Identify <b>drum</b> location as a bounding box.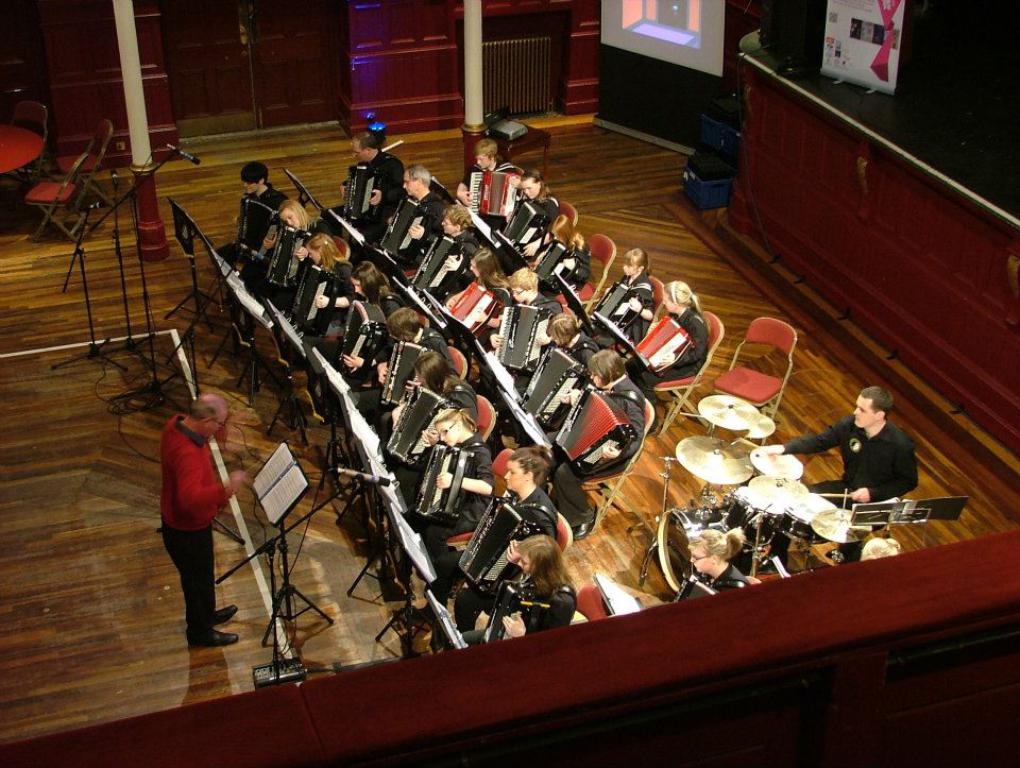
653/508/725/593.
